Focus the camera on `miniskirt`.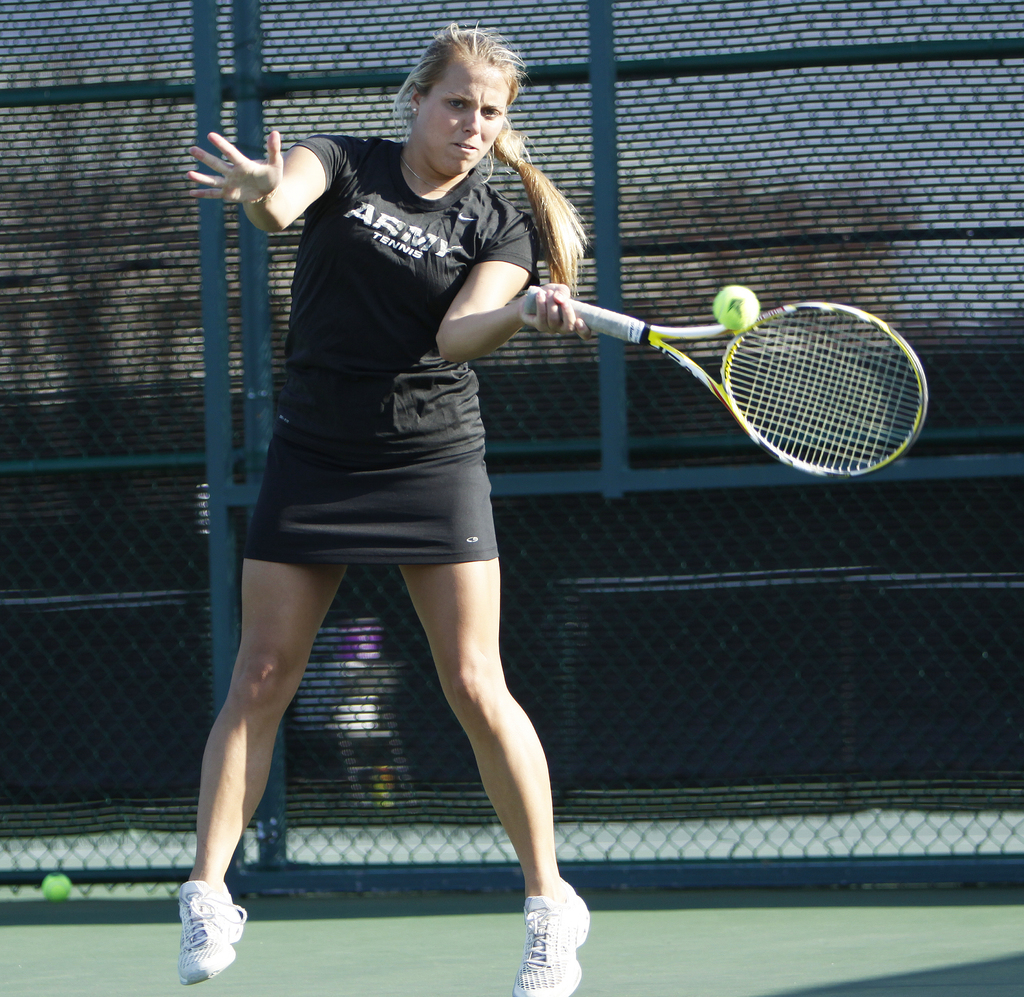
Focus region: pyautogui.locateOnScreen(238, 427, 503, 568).
